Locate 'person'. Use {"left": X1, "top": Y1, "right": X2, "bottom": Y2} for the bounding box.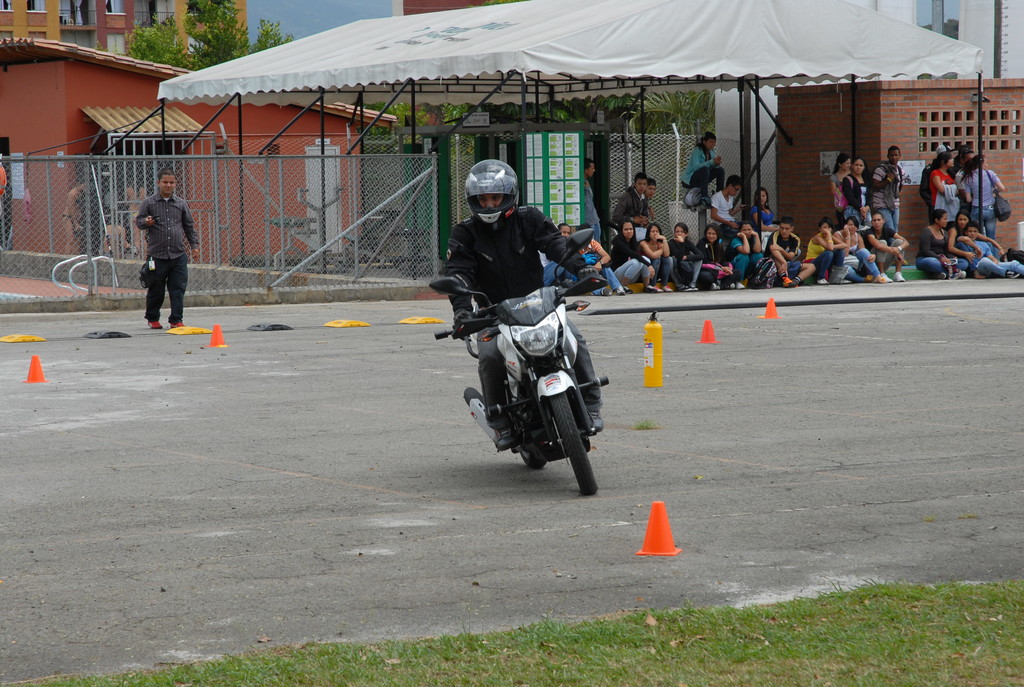
{"left": 612, "top": 170, "right": 652, "bottom": 221}.
